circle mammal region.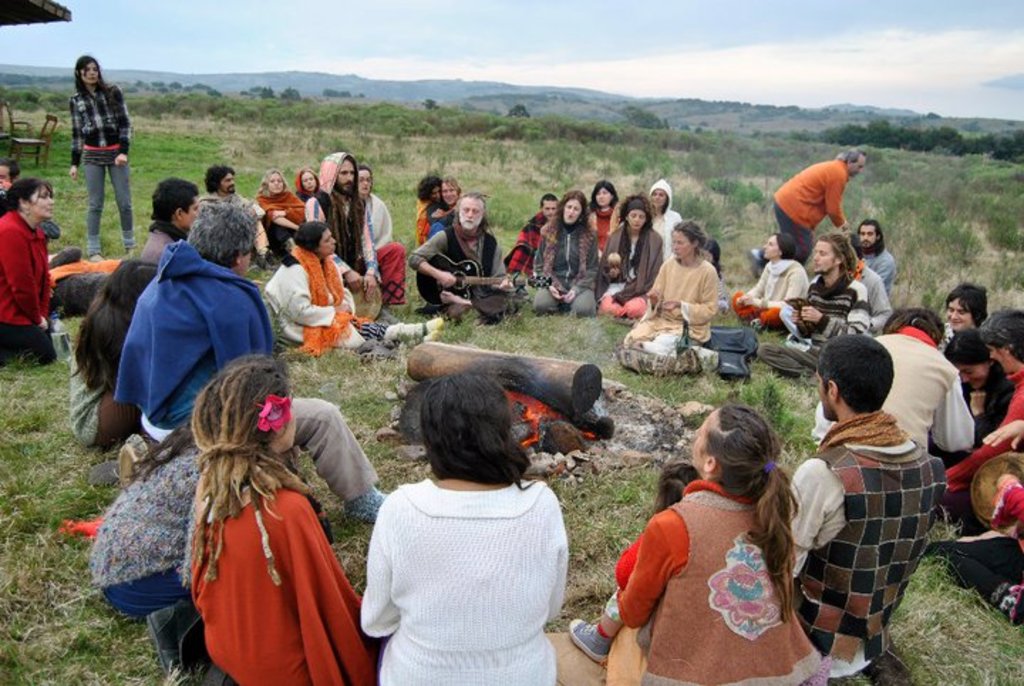
Region: [x1=182, y1=349, x2=367, y2=685].
